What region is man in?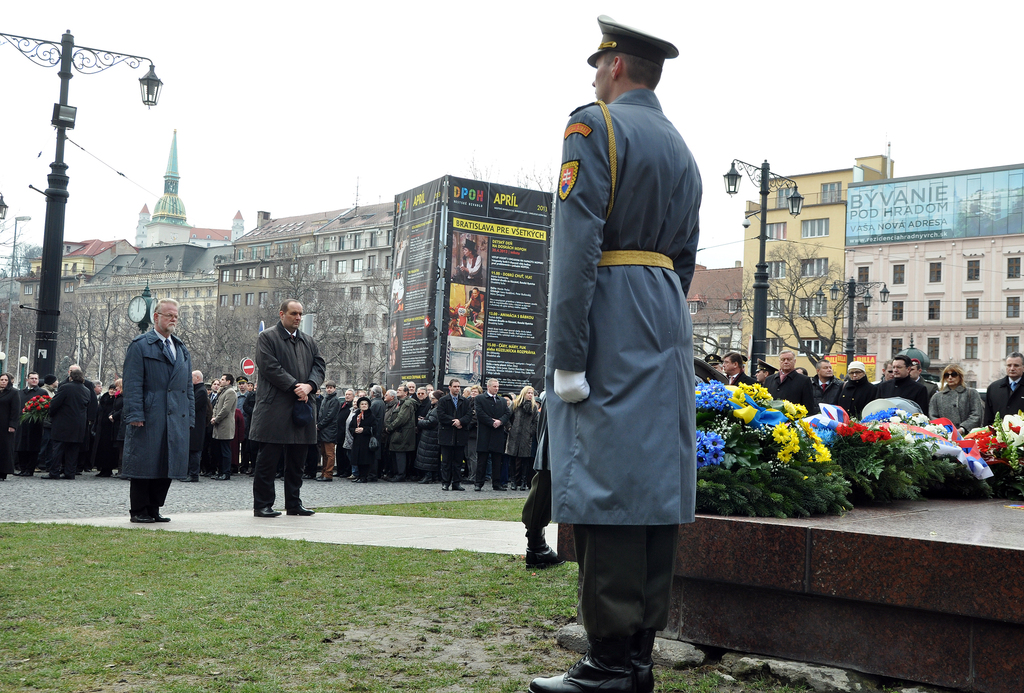
{"left": 243, "top": 390, "right": 262, "bottom": 482}.
